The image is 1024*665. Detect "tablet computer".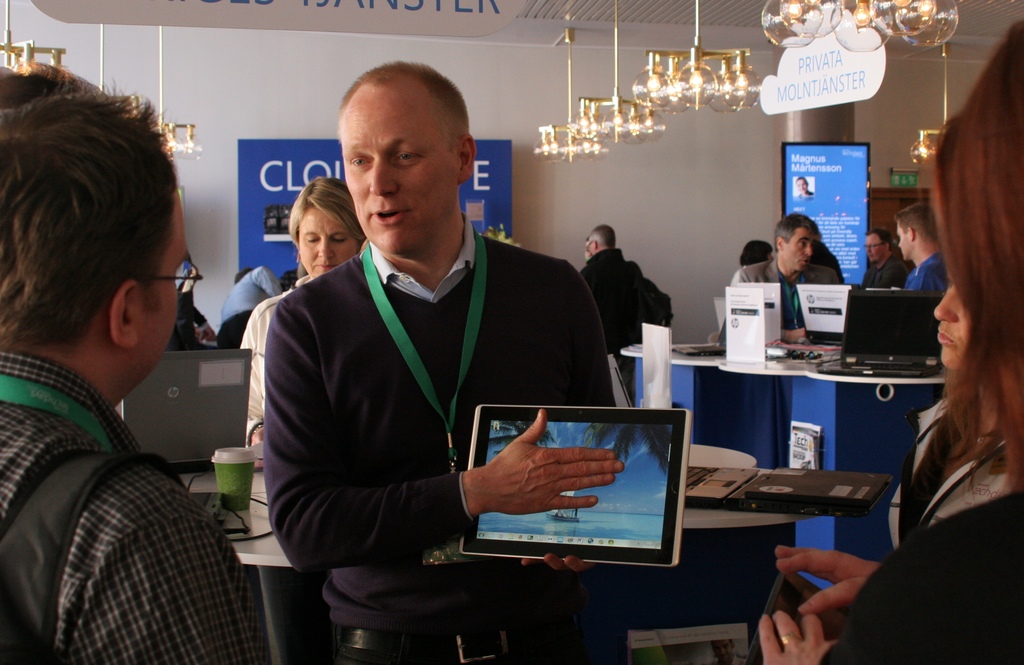
Detection: region(454, 405, 694, 570).
